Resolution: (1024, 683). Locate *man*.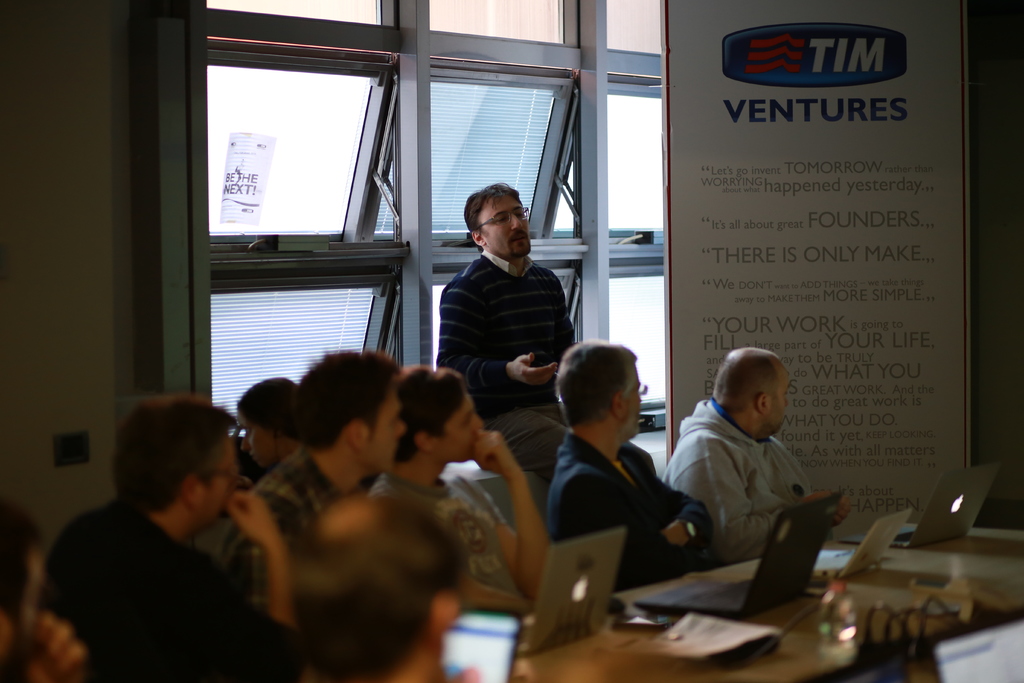
bbox=(201, 352, 406, 619).
